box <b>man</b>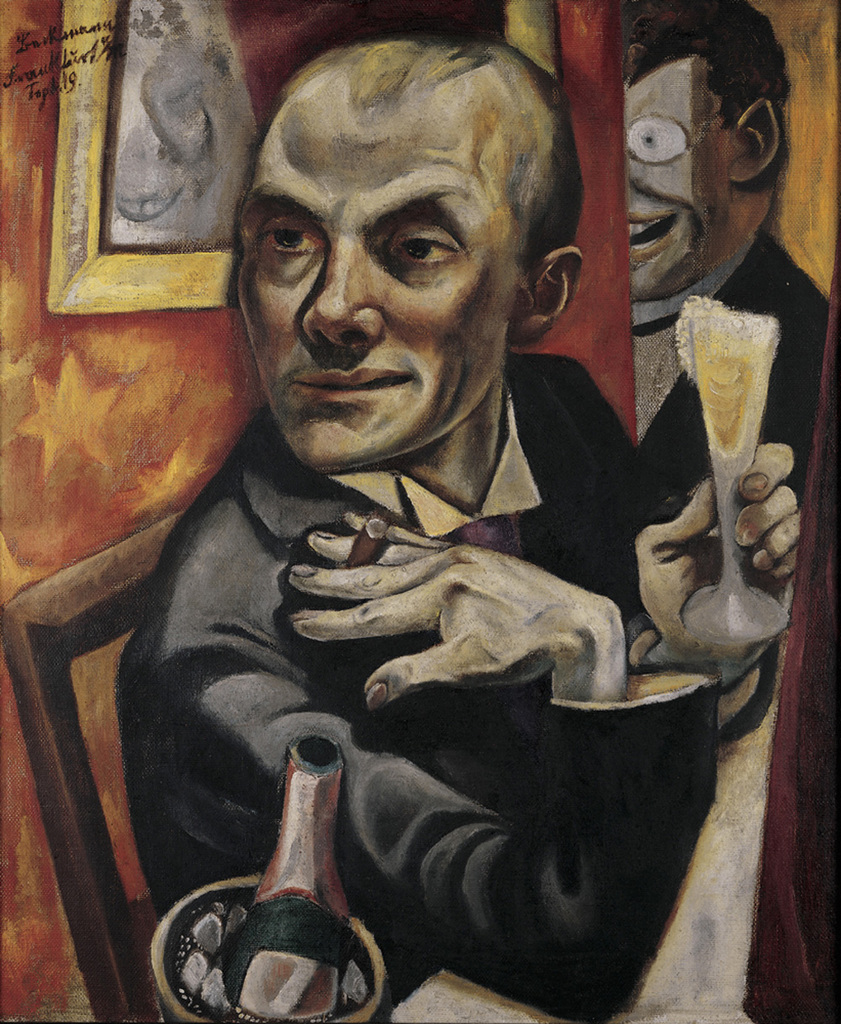
111,76,775,1012
